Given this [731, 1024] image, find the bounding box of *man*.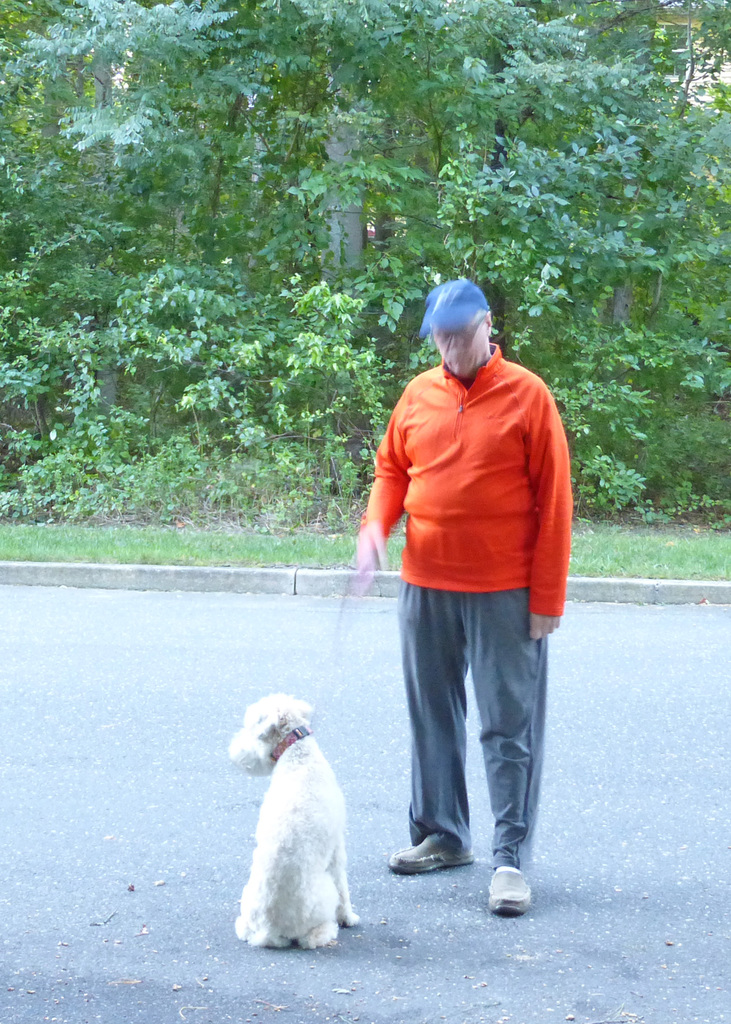
BBox(335, 262, 581, 914).
